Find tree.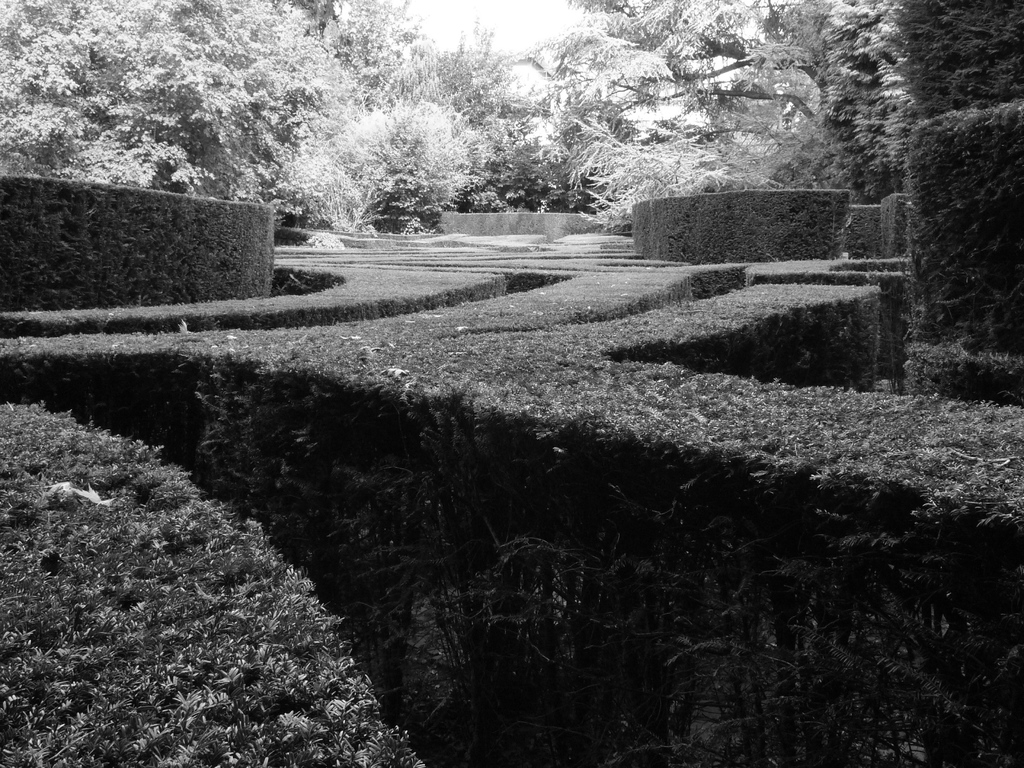
select_region(497, 0, 941, 227).
